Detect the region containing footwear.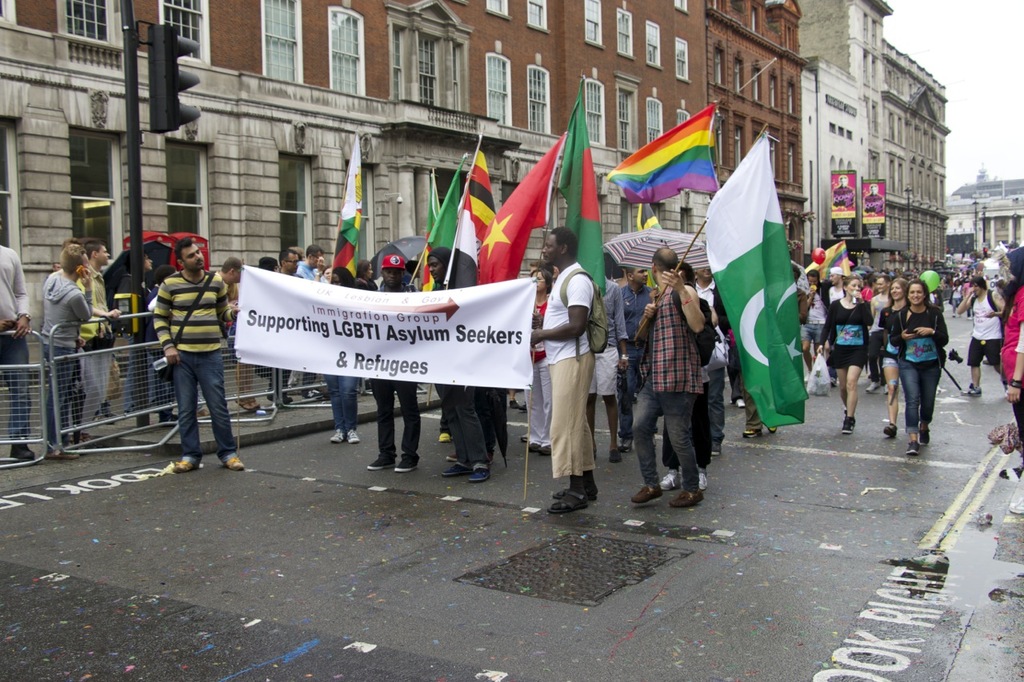
[730, 393, 746, 409].
